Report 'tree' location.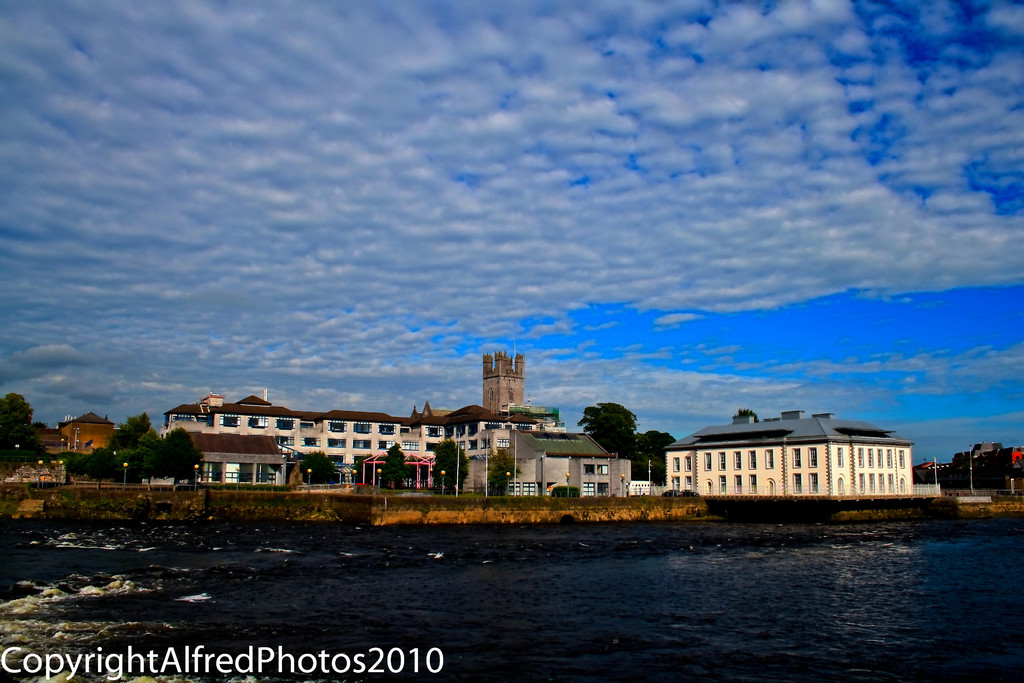
Report: [x1=571, y1=397, x2=643, y2=457].
